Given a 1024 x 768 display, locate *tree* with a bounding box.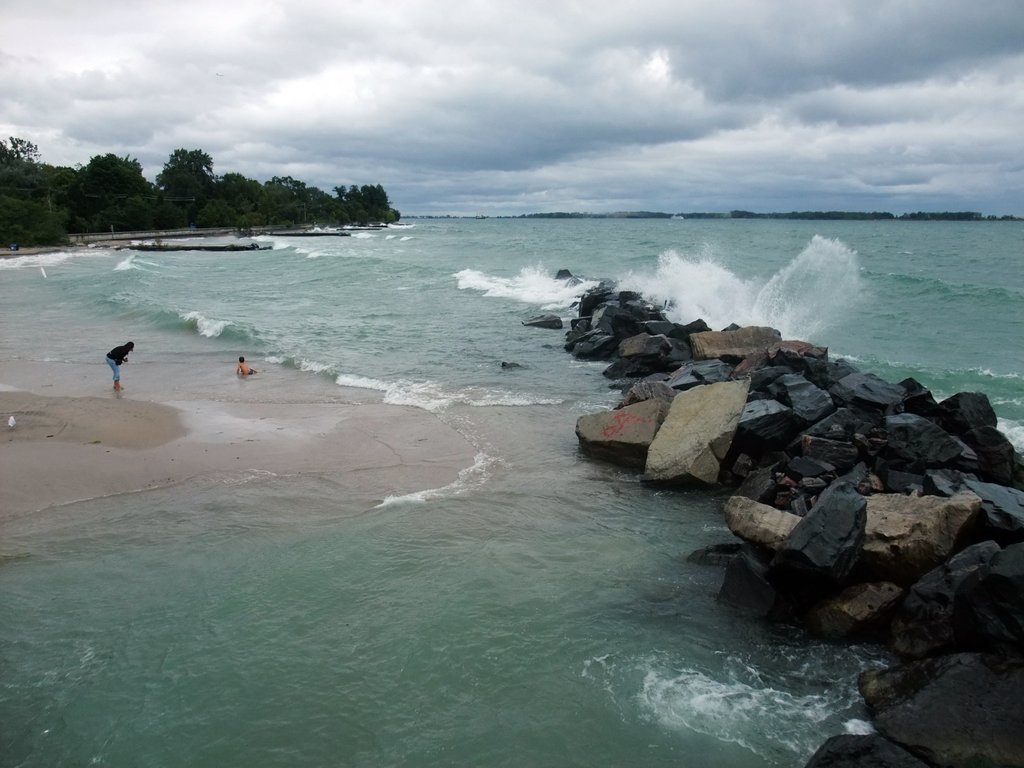
Located: region(334, 186, 399, 230).
